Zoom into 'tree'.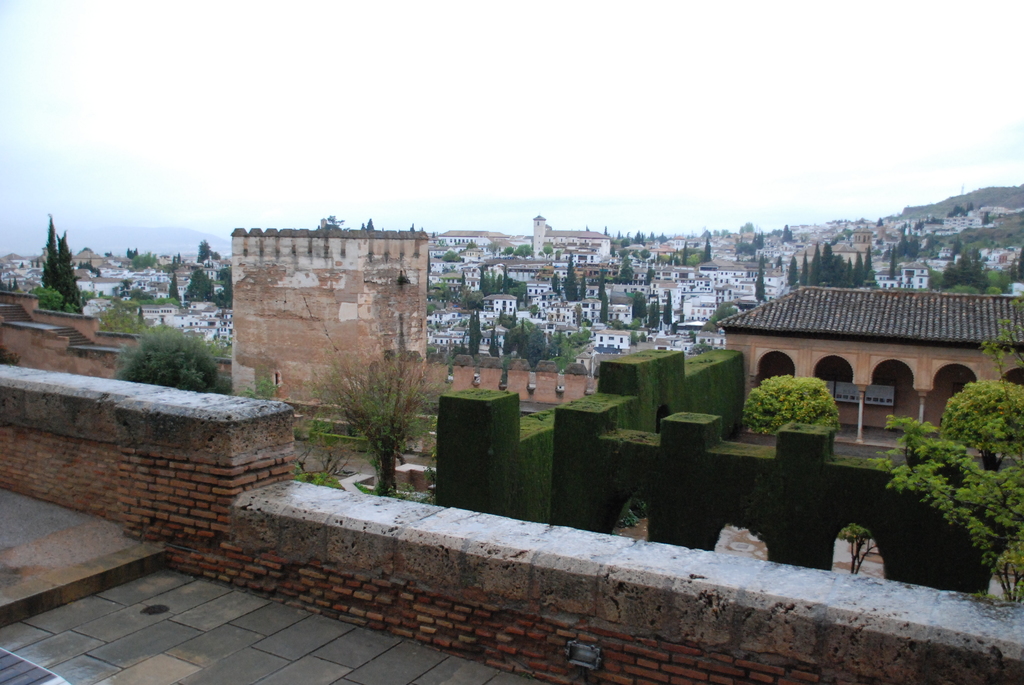
Zoom target: {"x1": 867, "y1": 381, "x2": 1023, "y2": 598}.
